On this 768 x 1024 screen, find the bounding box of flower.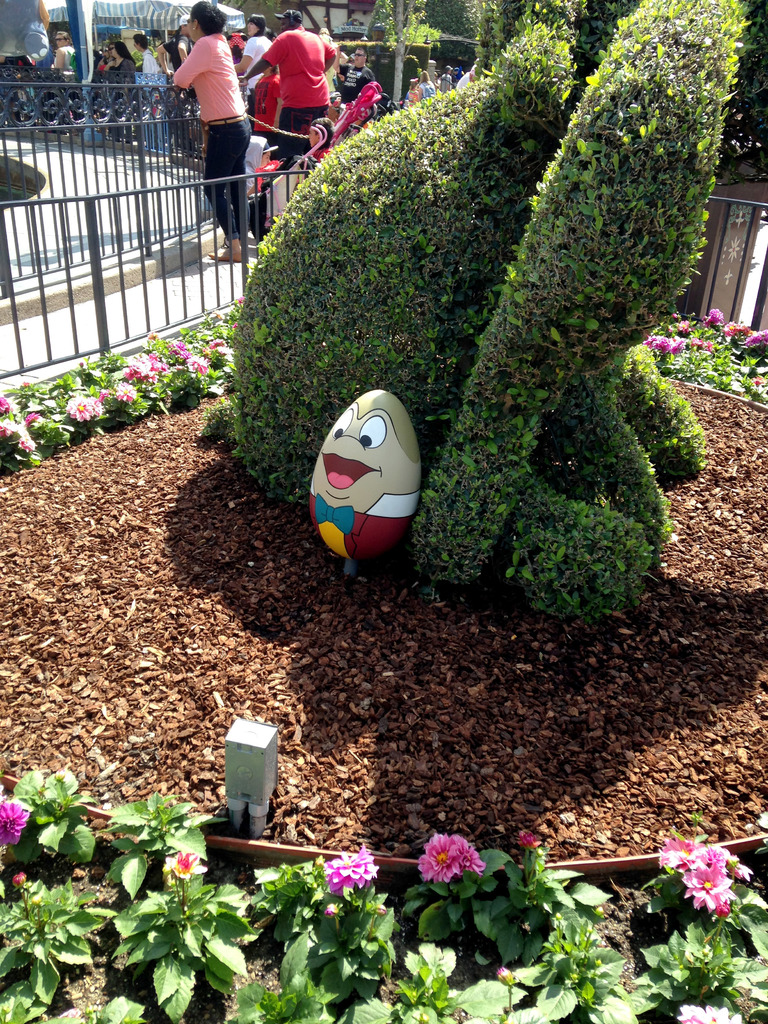
Bounding box: (x1=658, y1=832, x2=693, y2=870).
